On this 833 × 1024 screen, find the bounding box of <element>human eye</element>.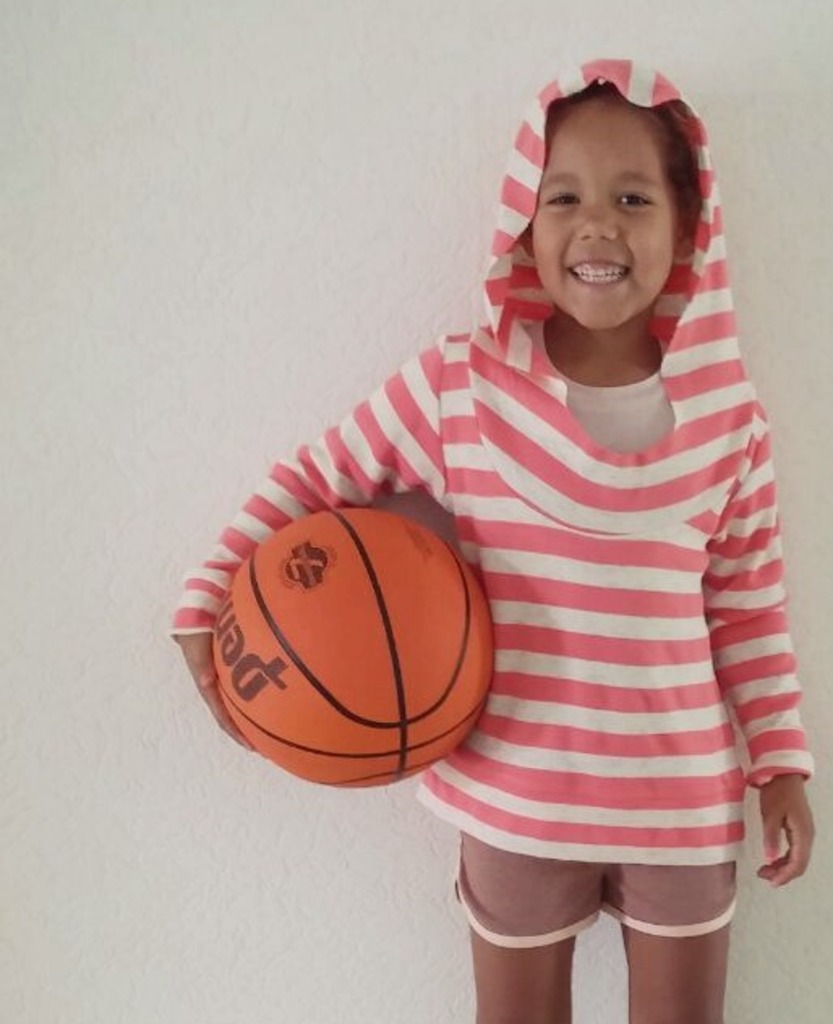
Bounding box: {"left": 545, "top": 186, "right": 583, "bottom": 212}.
